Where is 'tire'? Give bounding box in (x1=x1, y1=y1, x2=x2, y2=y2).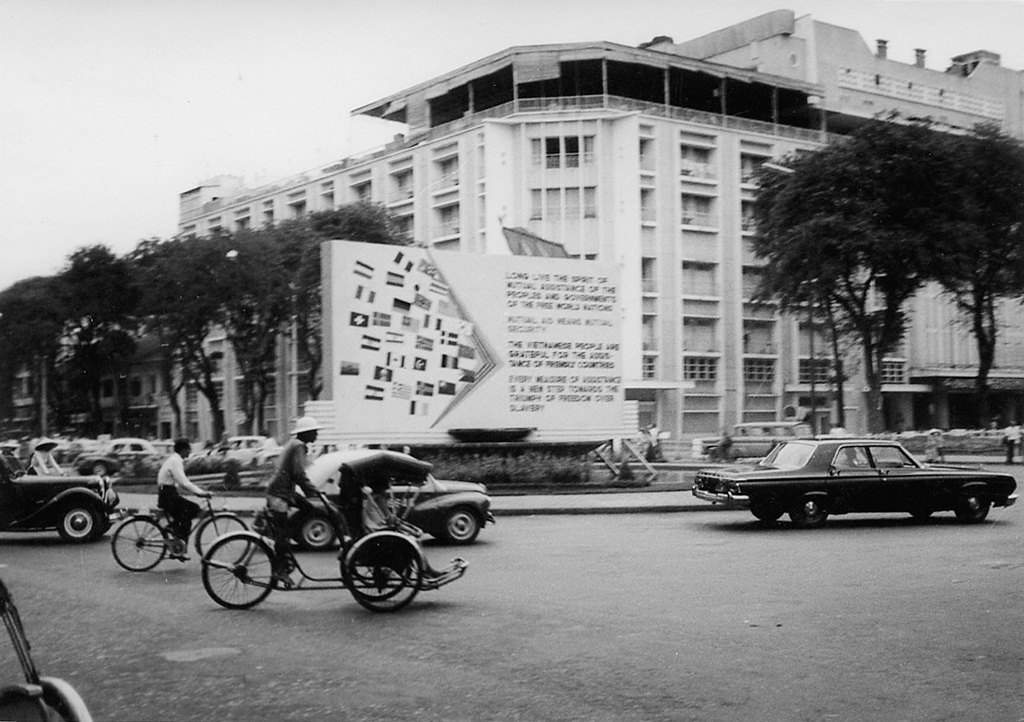
(x1=911, y1=509, x2=933, y2=521).
